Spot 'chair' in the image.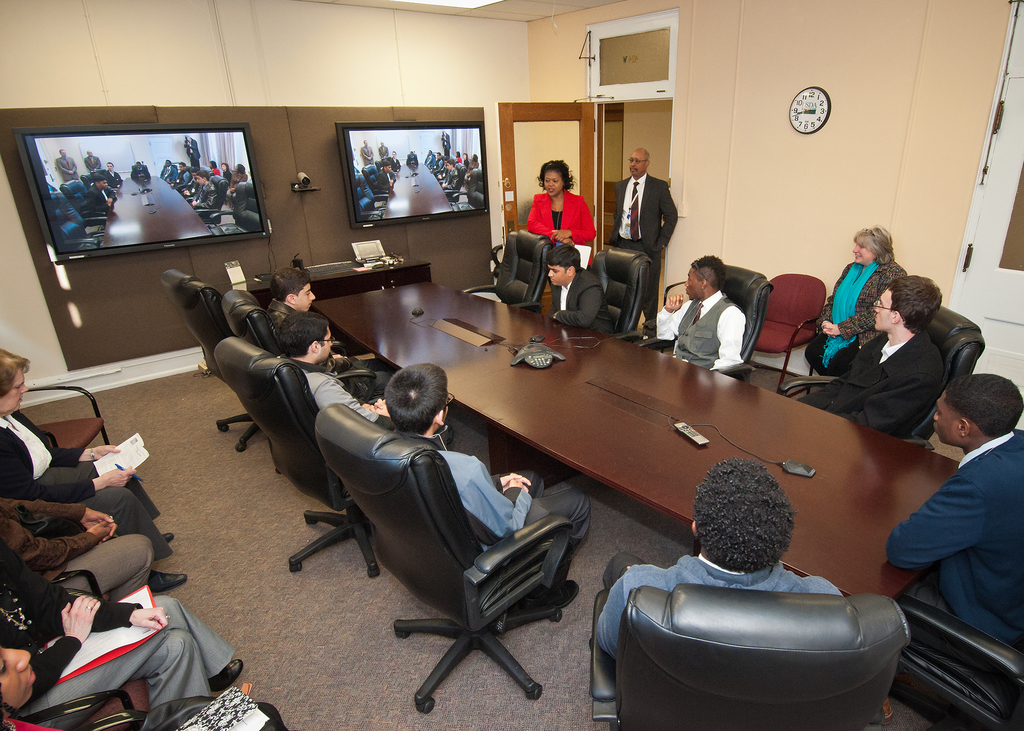
'chair' found at [45, 188, 98, 250].
